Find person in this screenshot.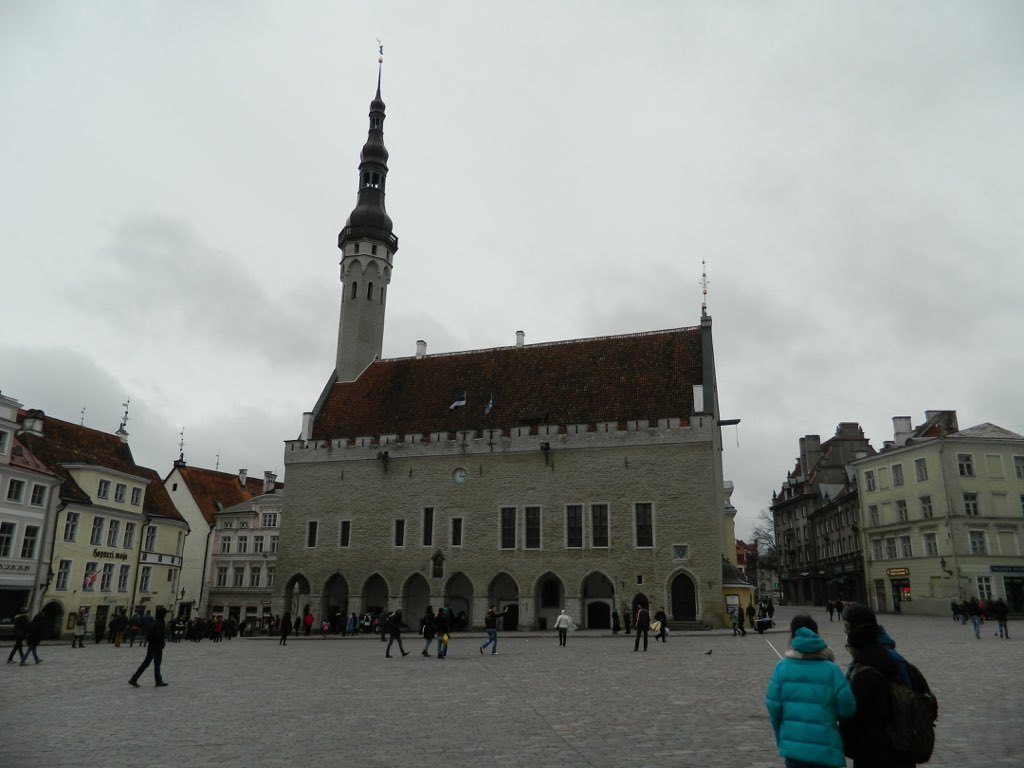
The bounding box for person is 20 602 66 668.
